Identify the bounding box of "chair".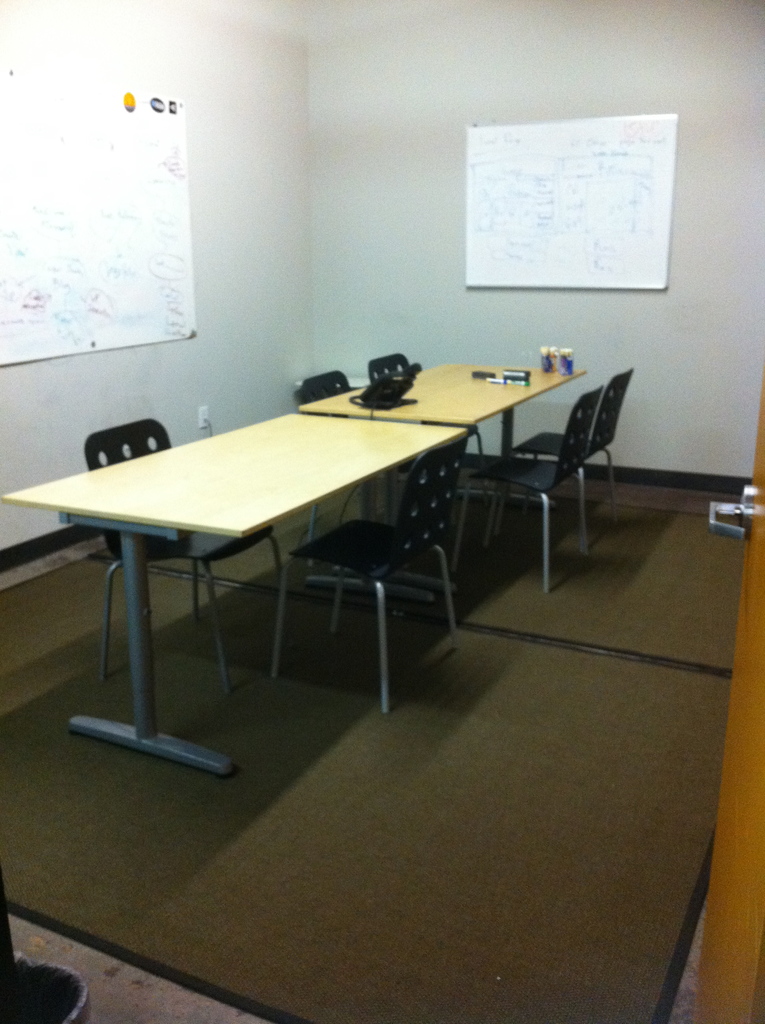
(280, 357, 421, 536).
